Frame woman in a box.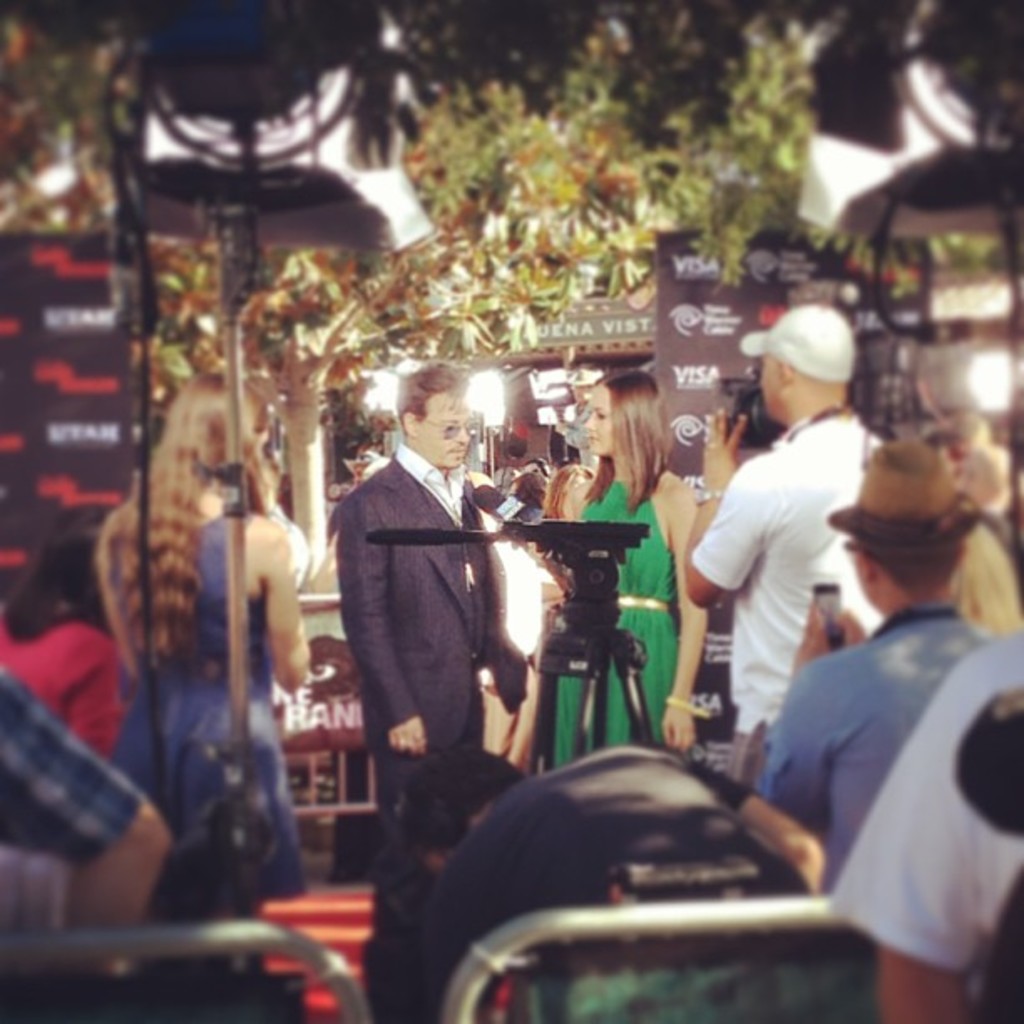
bbox(544, 463, 601, 539).
